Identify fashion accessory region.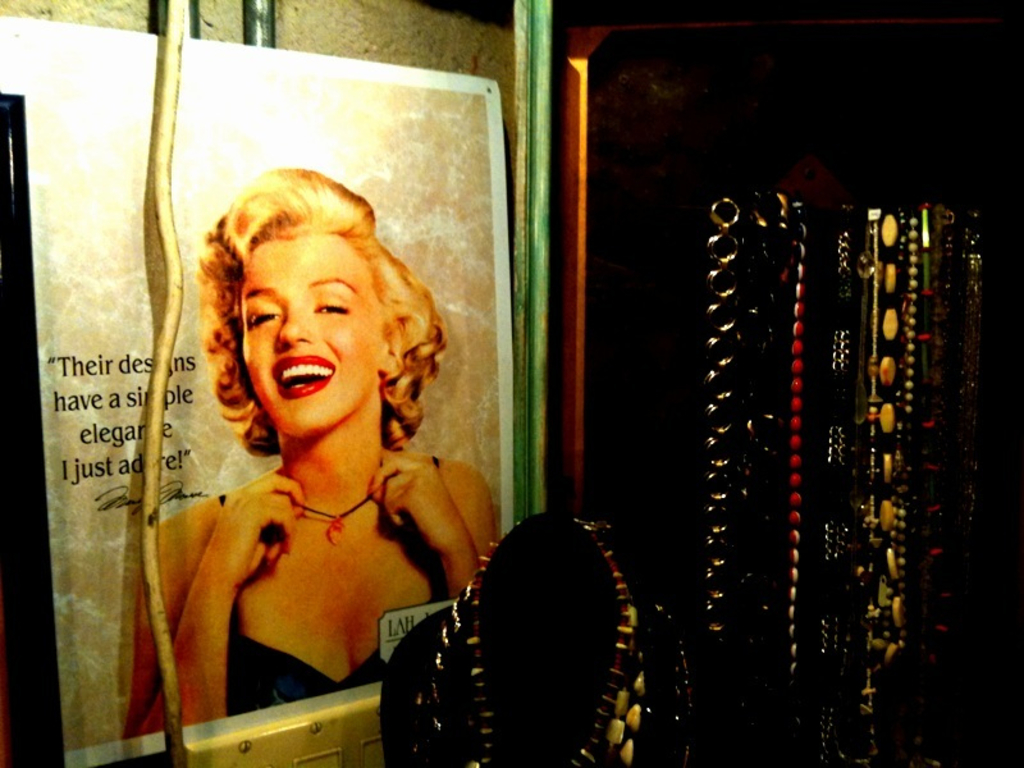
Region: bbox=[289, 492, 371, 547].
